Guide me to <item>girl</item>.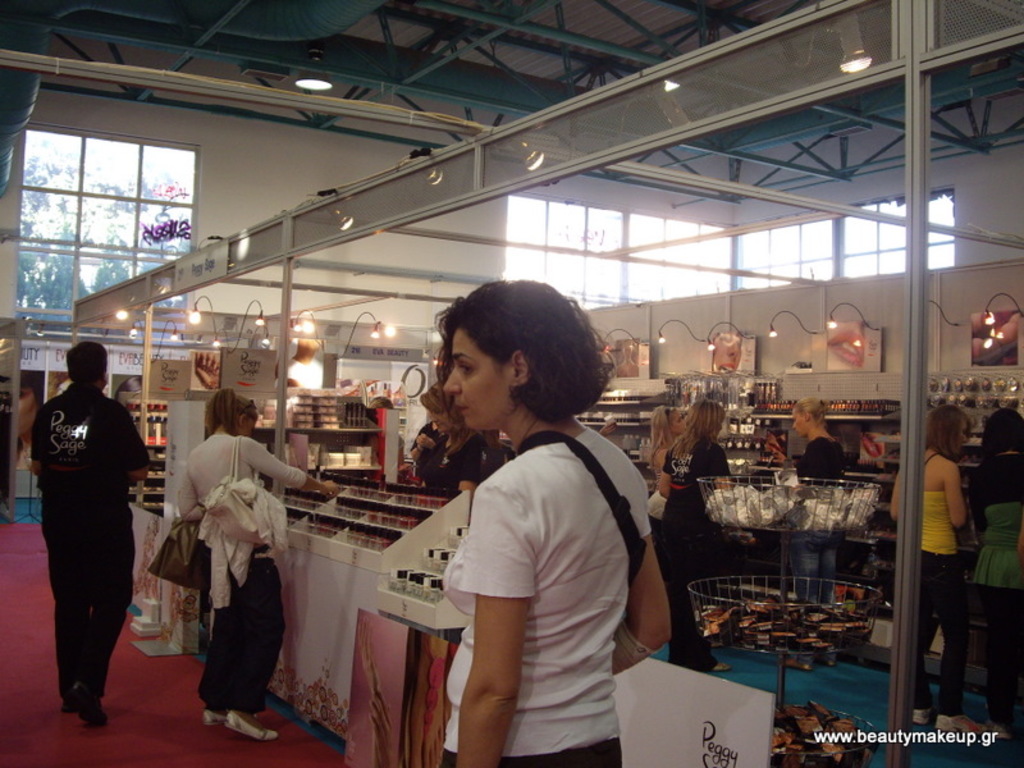
Guidance: <box>438,280,678,767</box>.
